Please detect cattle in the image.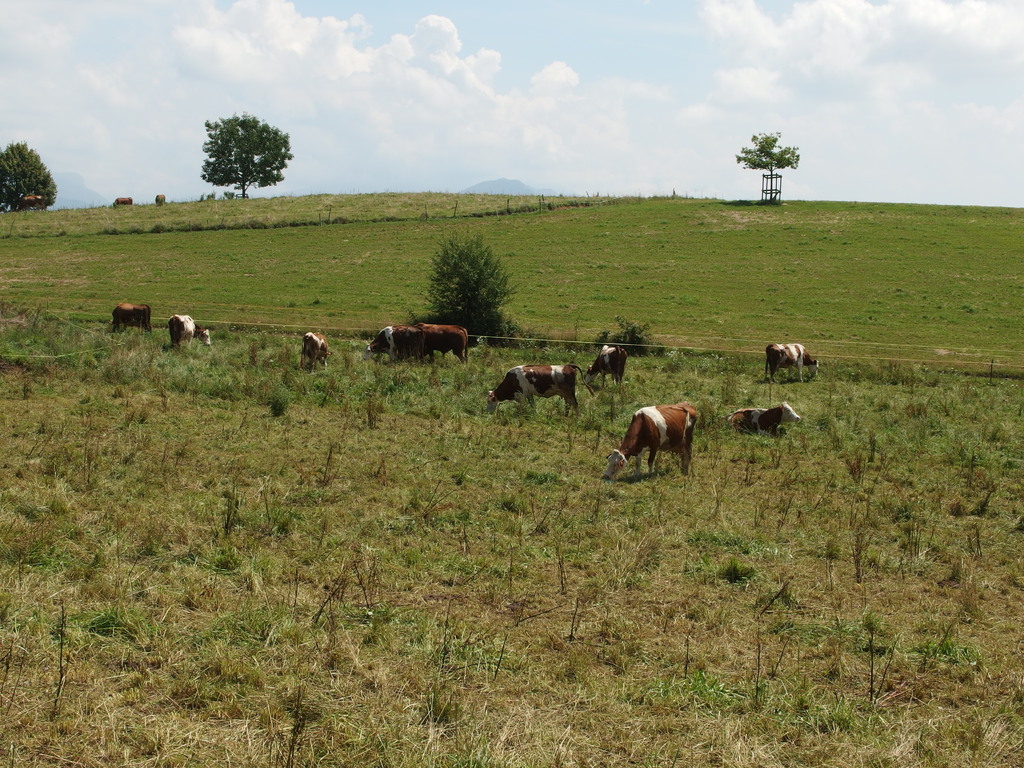
left=501, top=356, right=582, bottom=420.
